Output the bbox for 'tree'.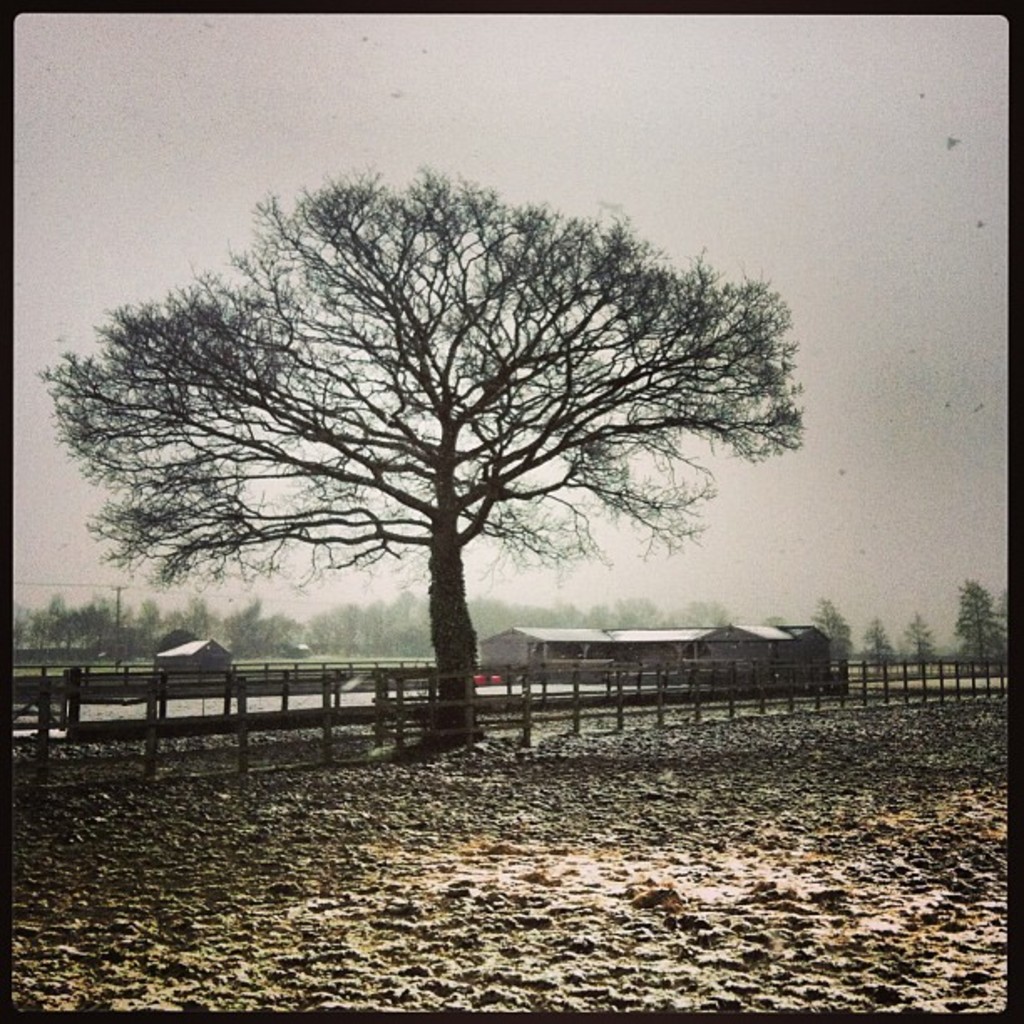
left=867, top=614, right=892, bottom=659.
